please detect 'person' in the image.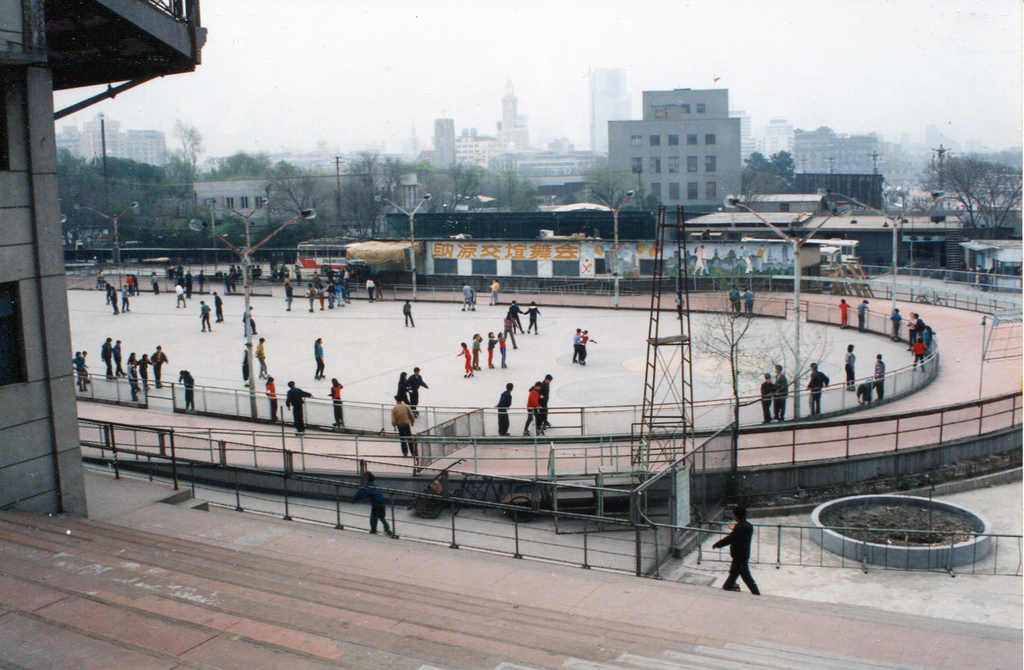
(314, 337, 327, 378).
